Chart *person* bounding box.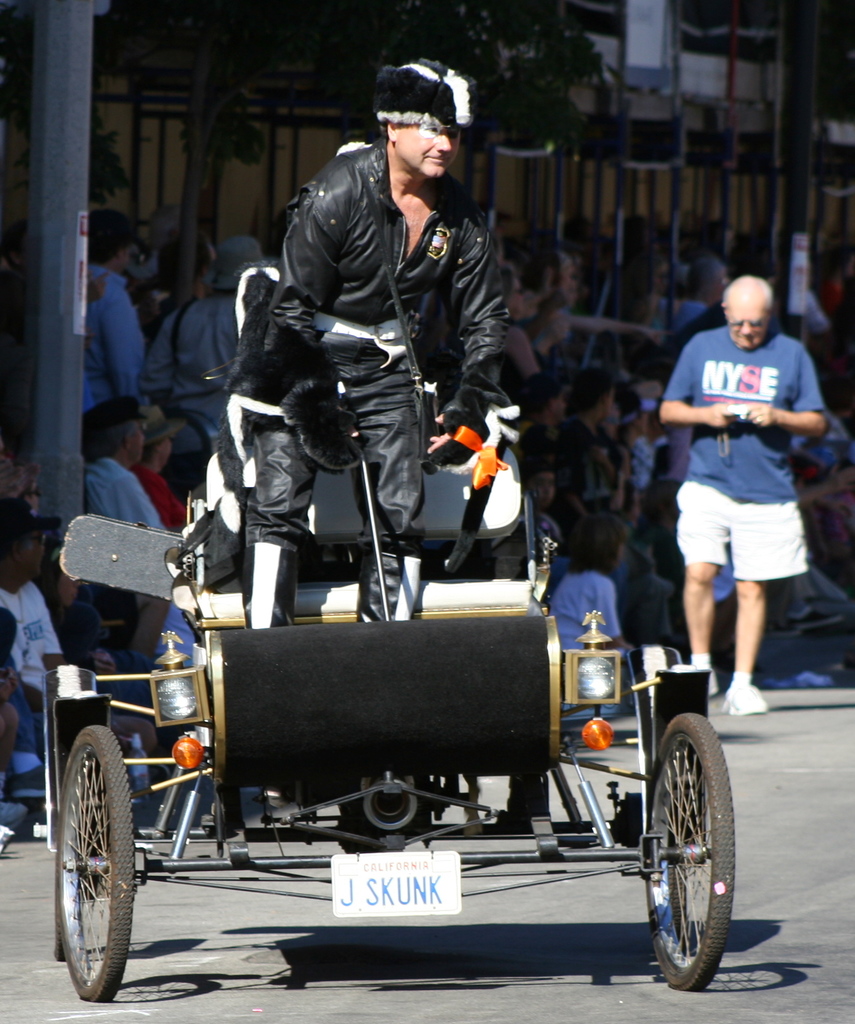
Charted: (0,493,69,811).
